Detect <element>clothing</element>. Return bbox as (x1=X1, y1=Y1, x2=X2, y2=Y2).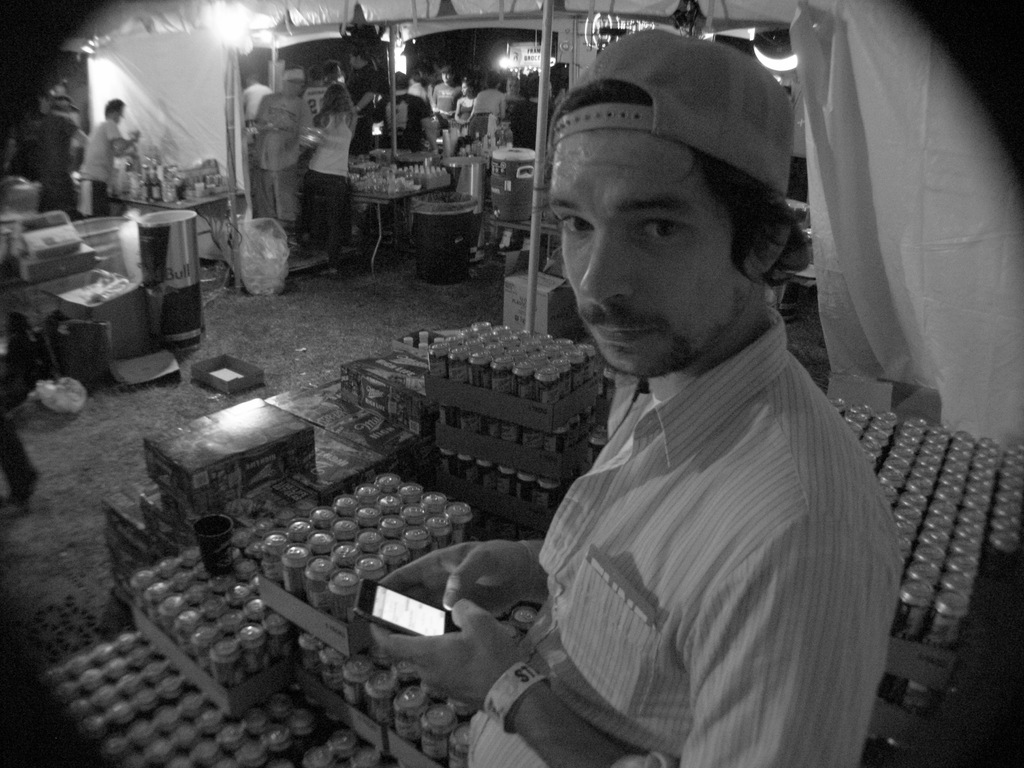
(x1=500, y1=228, x2=921, y2=767).
